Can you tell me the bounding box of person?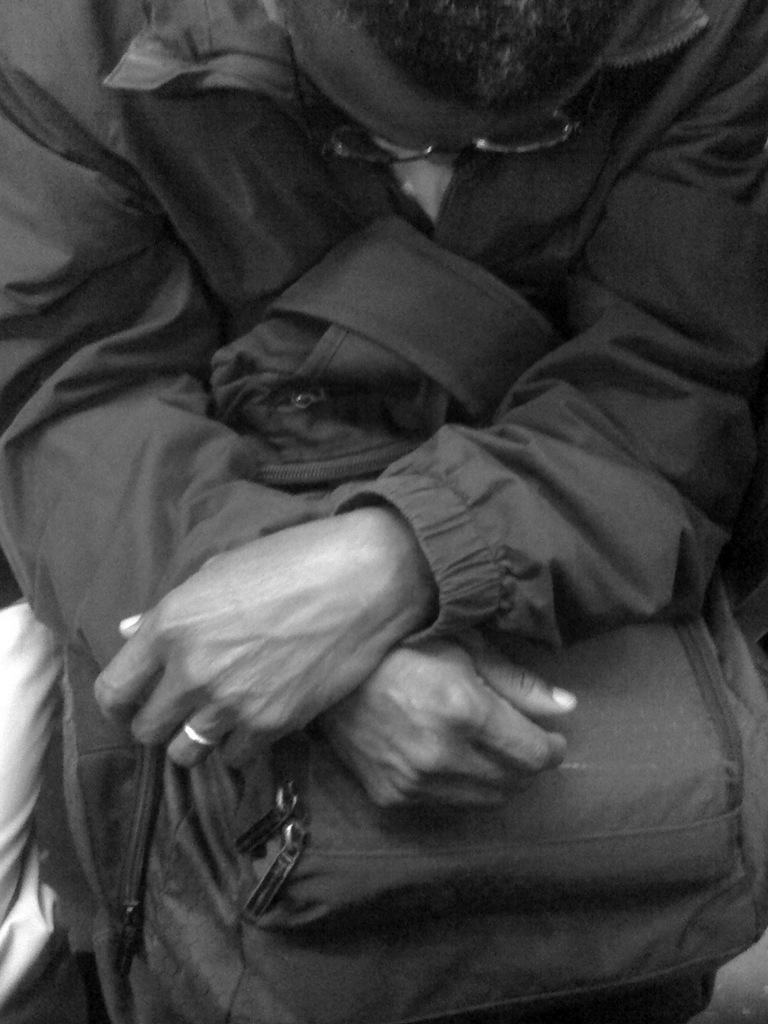
box=[21, 0, 767, 988].
